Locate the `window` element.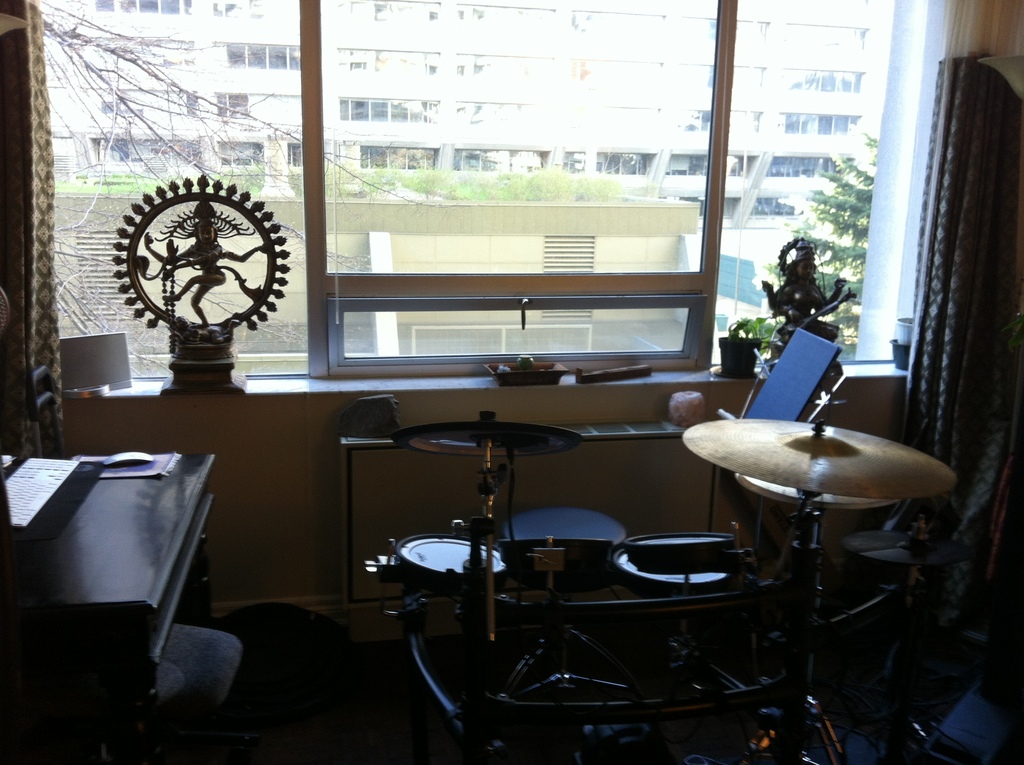
Element bbox: [665,152,744,174].
